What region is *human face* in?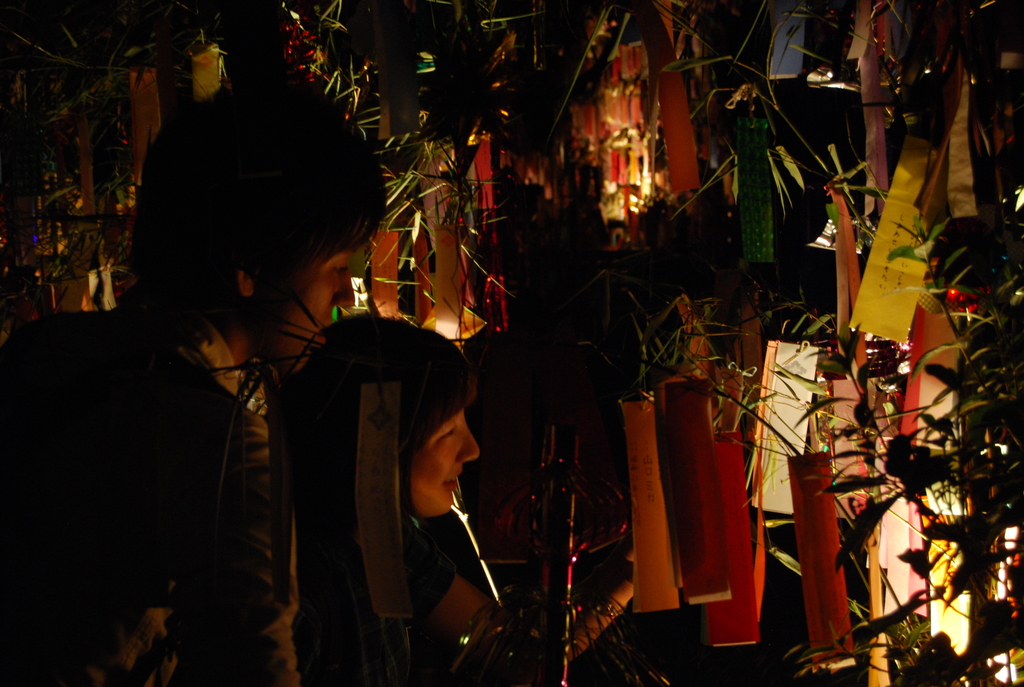
rect(412, 411, 477, 516).
